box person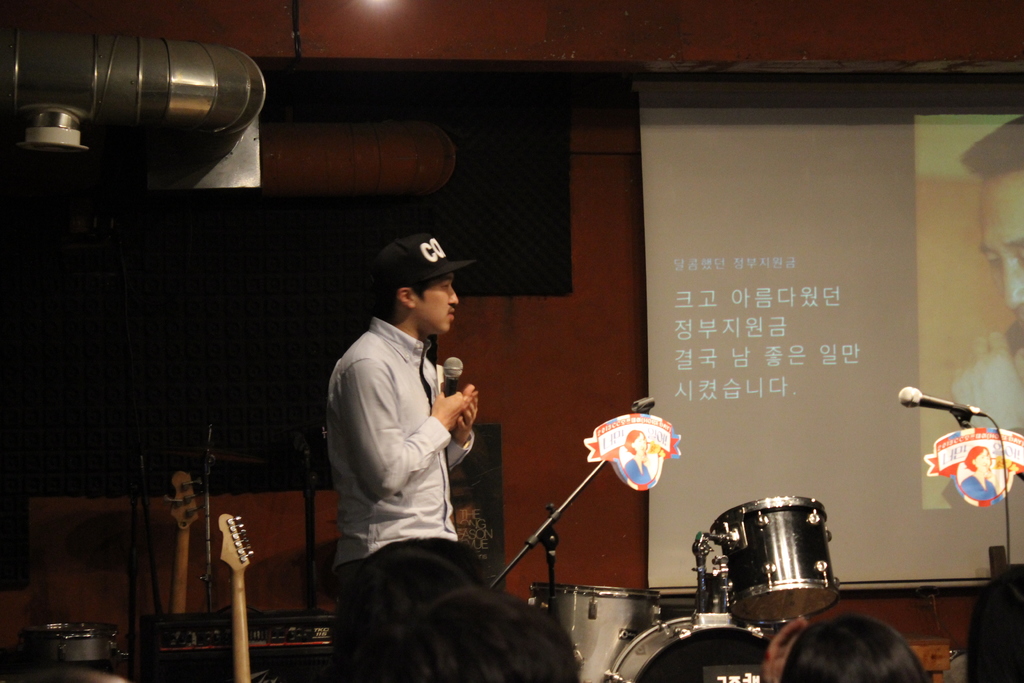
{"left": 330, "top": 222, "right": 497, "bottom": 682}
